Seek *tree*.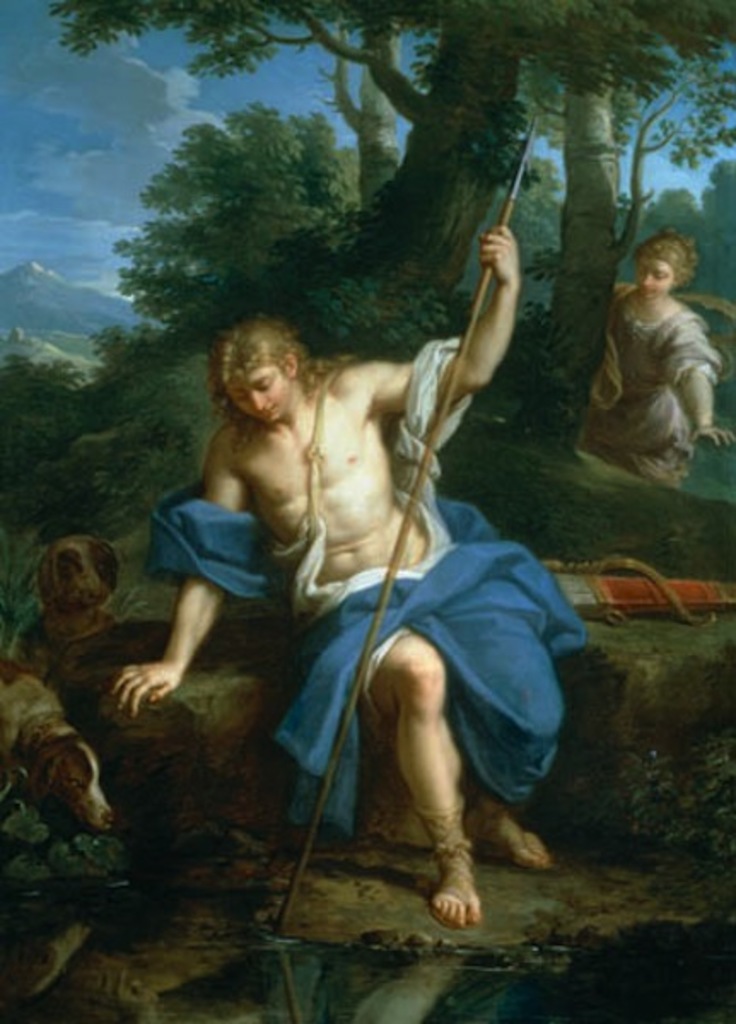
bbox(126, 108, 391, 341).
